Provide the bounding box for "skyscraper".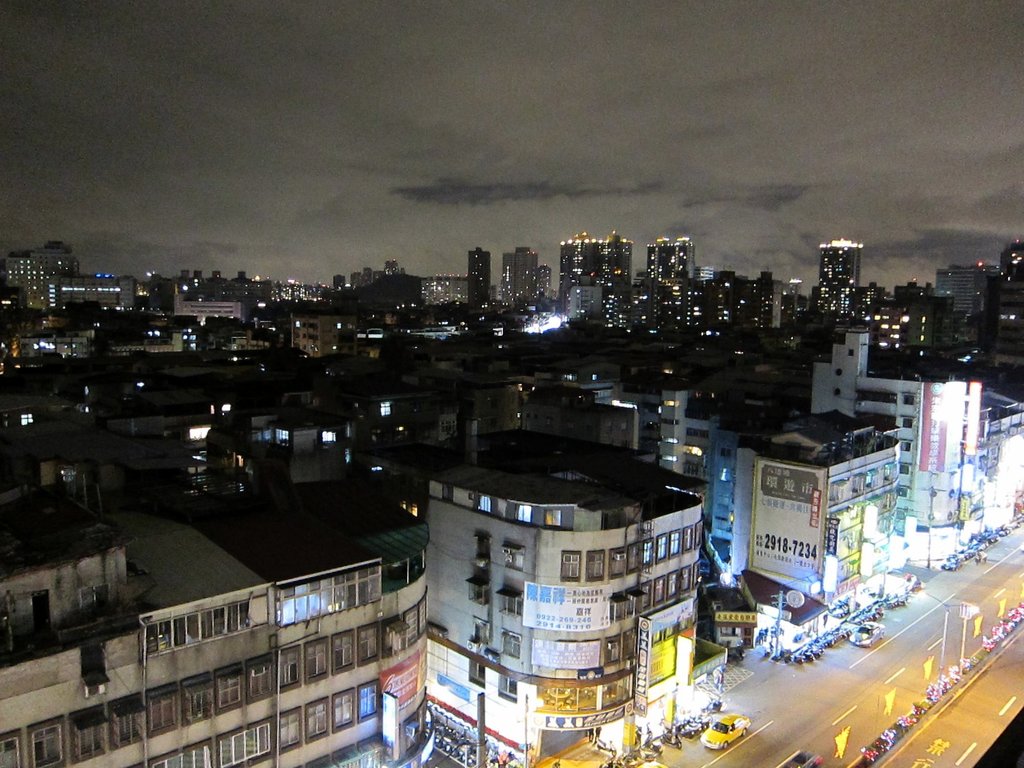
detection(815, 235, 863, 315).
